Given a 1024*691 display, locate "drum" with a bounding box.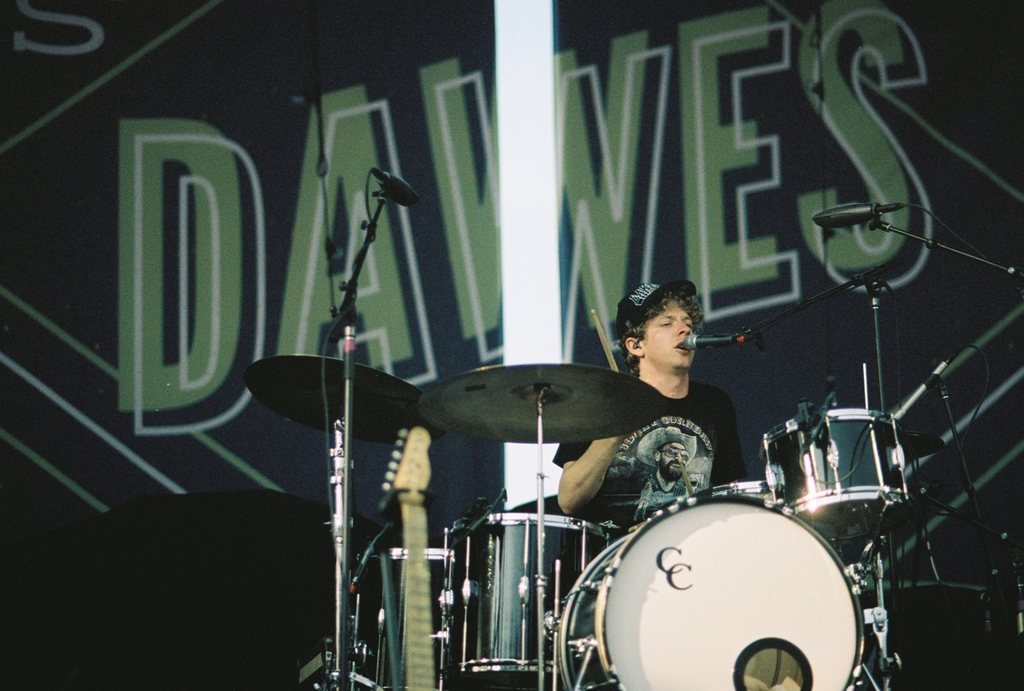
Located: select_region(765, 408, 916, 539).
